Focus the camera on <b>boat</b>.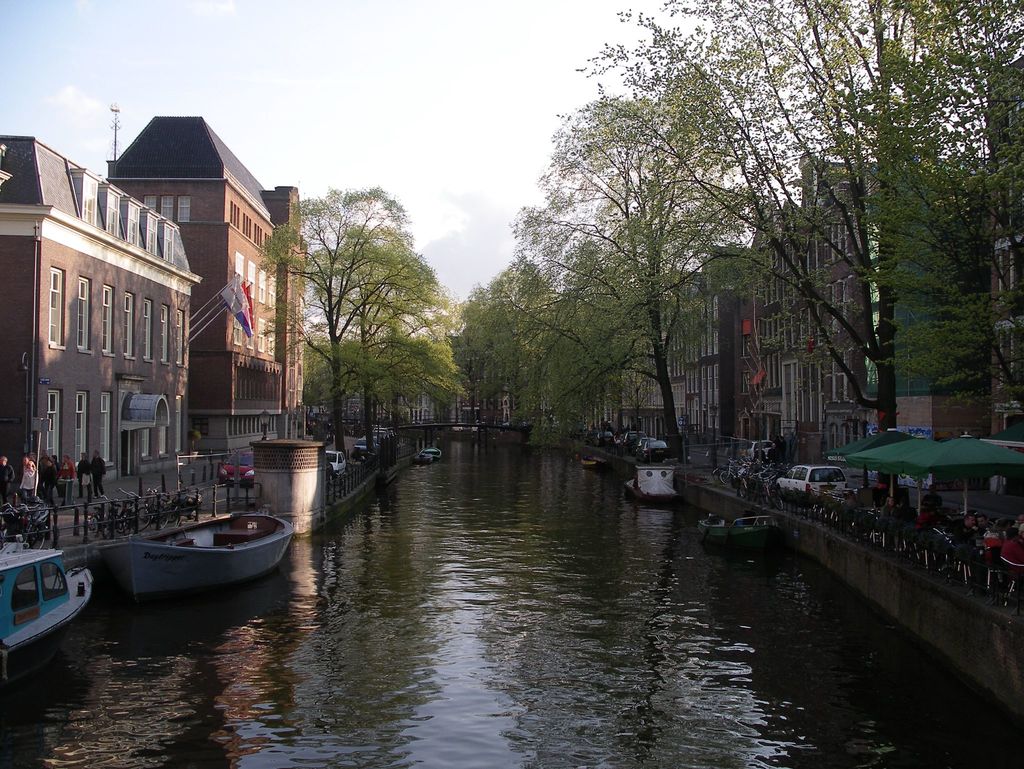
Focus region: bbox=[621, 460, 684, 508].
